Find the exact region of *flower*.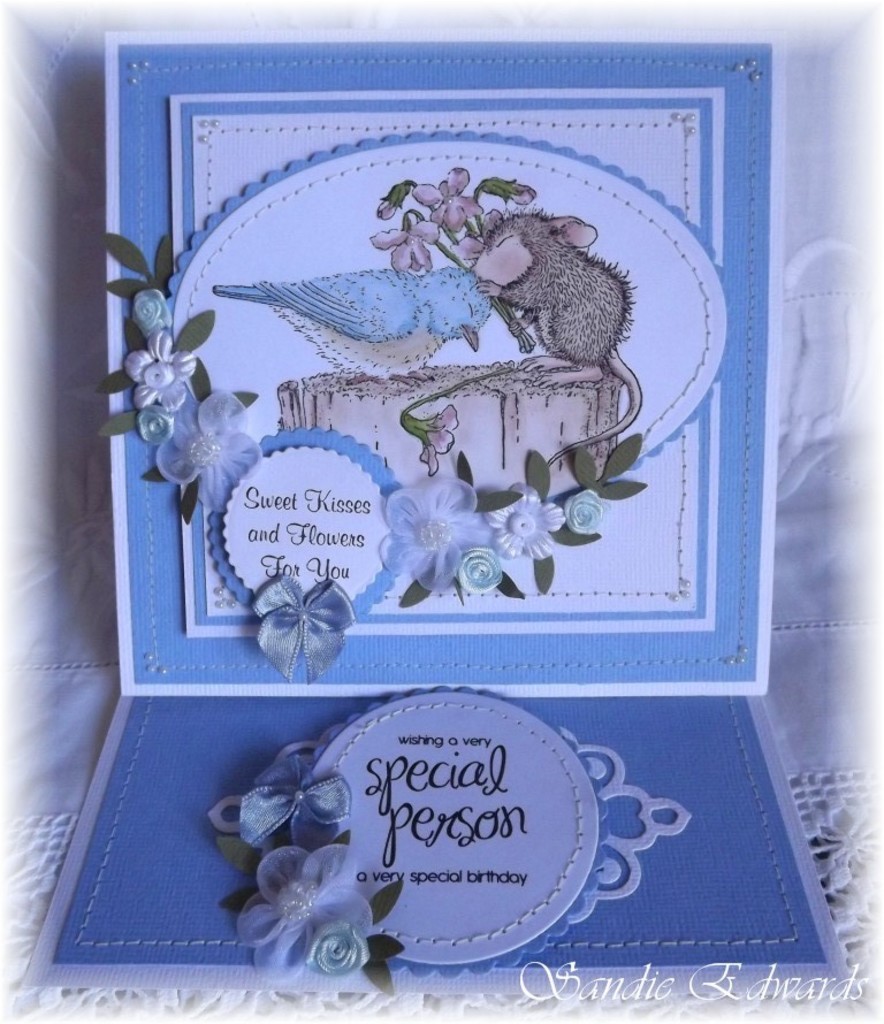
Exact region: {"x1": 239, "y1": 749, "x2": 349, "y2": 848}.
